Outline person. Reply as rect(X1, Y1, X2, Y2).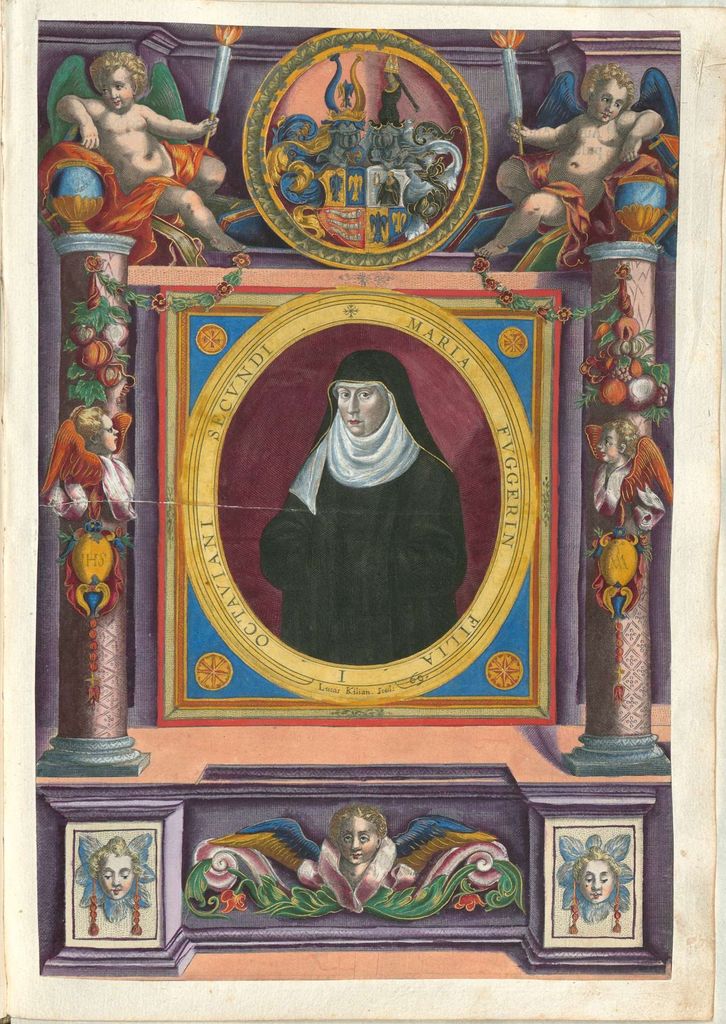
rect(324, 804, 386, 876).
